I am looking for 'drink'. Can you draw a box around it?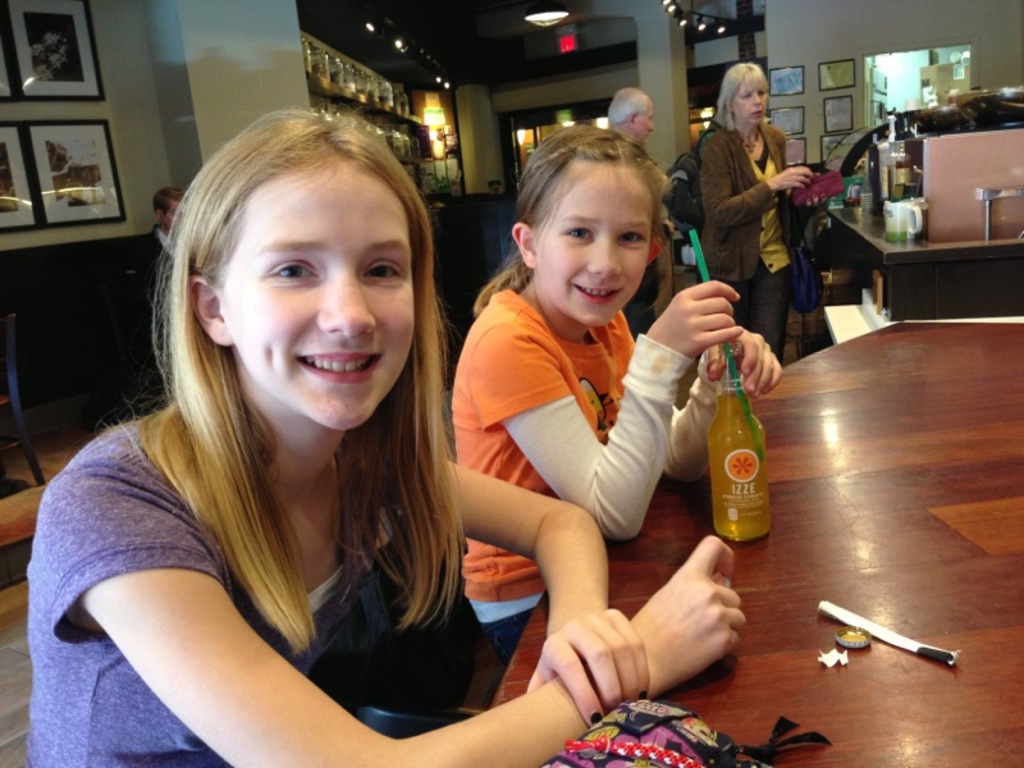
Sure, the bounding box is 705/394/774/545.
